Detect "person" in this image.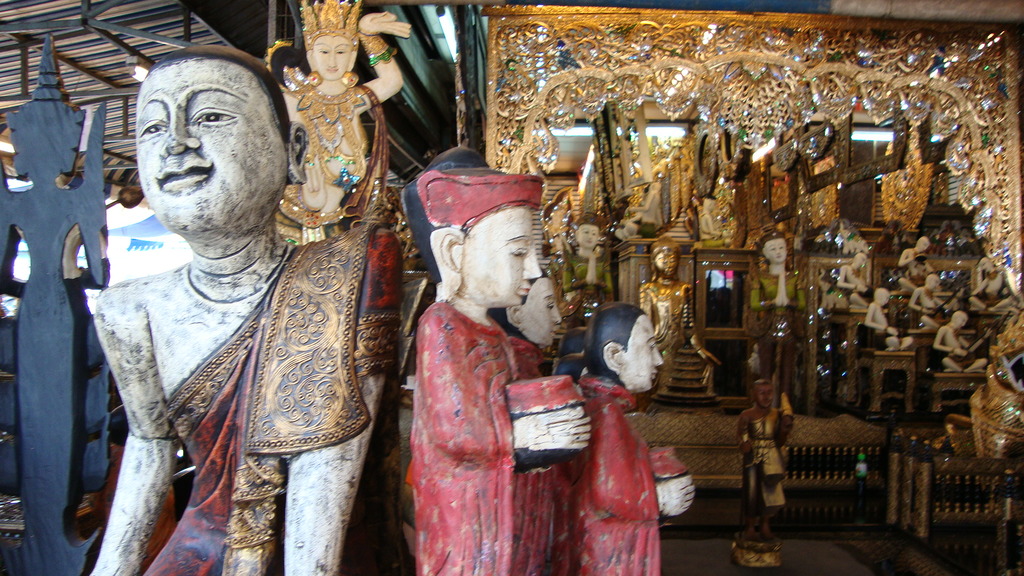
Detection: select_region(635, 241, 724, 397).
